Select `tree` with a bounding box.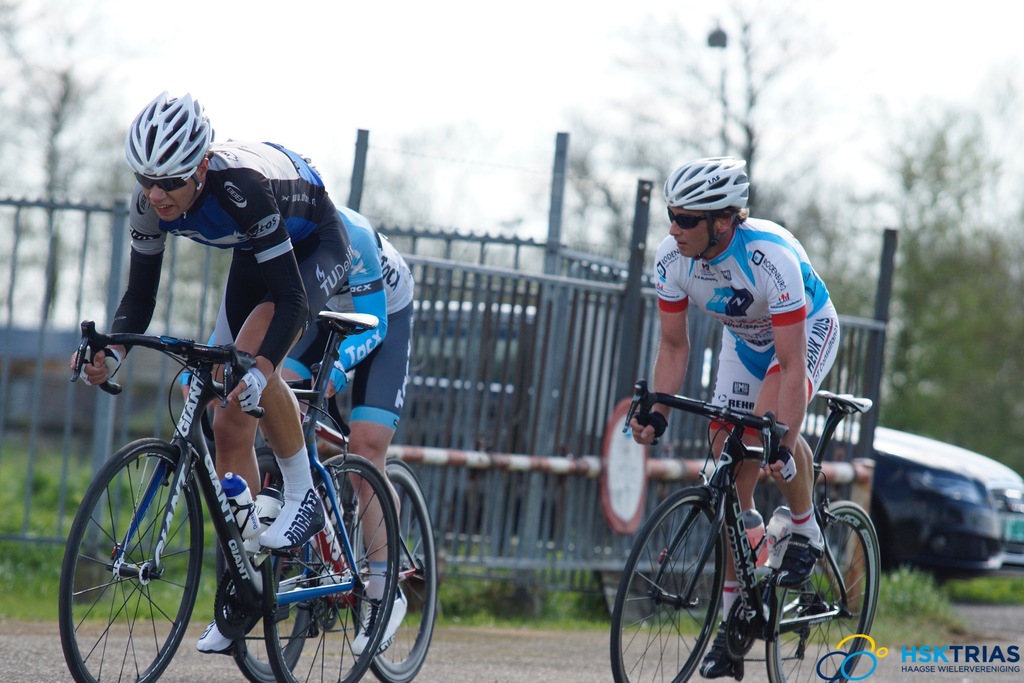
bbox(580, 0, 792, 268).
